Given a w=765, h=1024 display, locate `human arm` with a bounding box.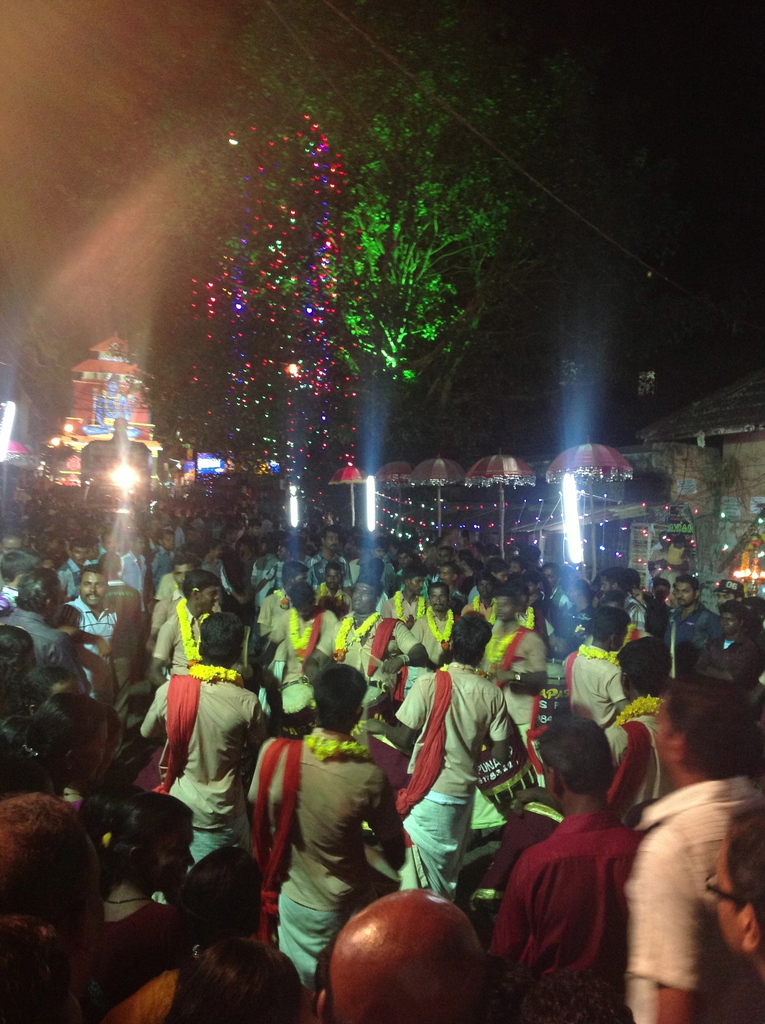
Located: left=362, top=762, right=408, bottom=872.
